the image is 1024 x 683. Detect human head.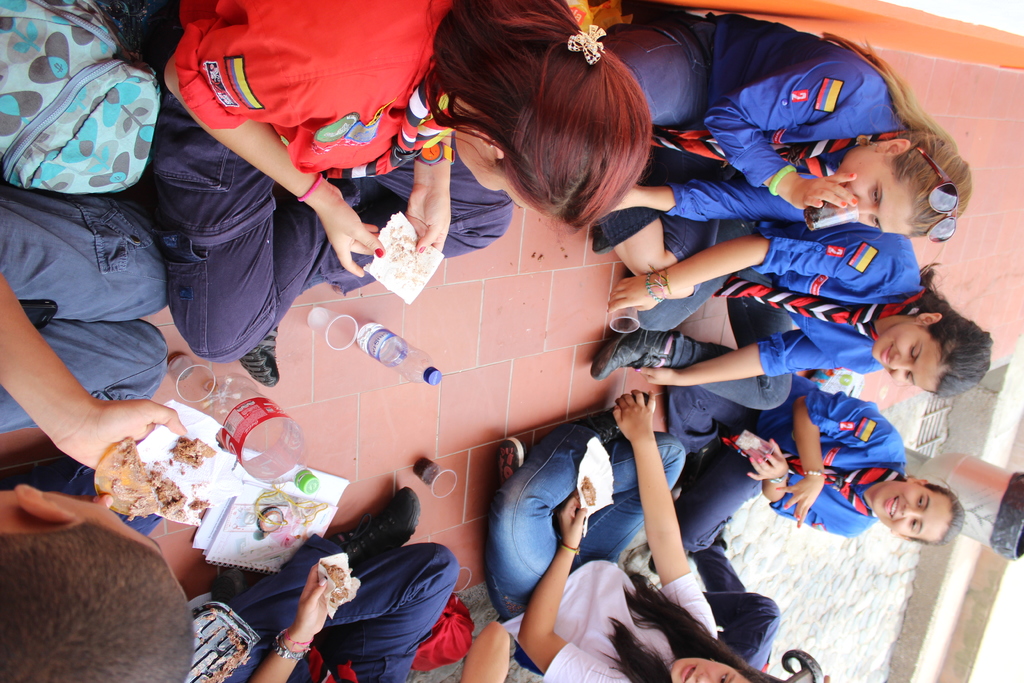
Detection: bbox(871, 316, 990, 400).
